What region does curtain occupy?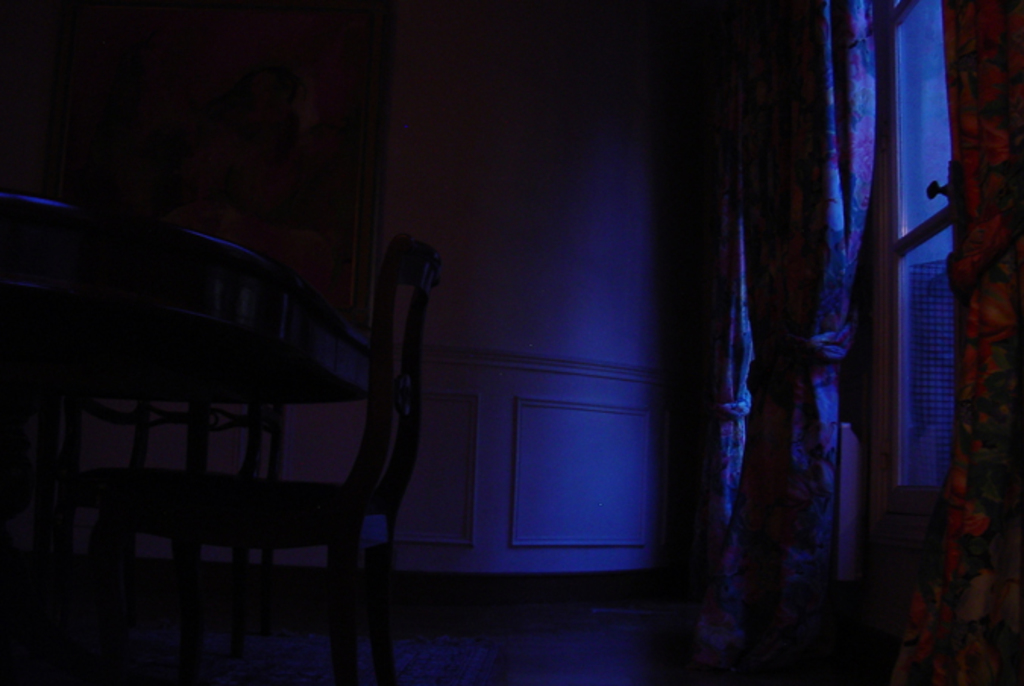
<bbox>801, 0, 869, 603</bbox>.
